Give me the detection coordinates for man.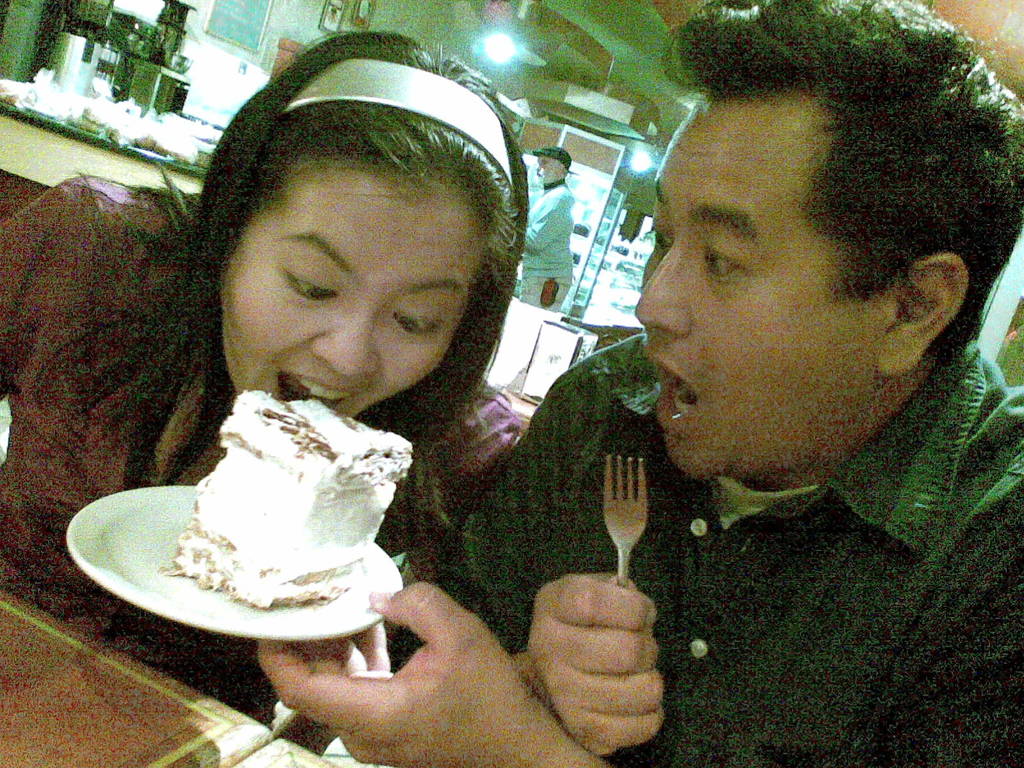
bbox(518, 145, 574, 316).
